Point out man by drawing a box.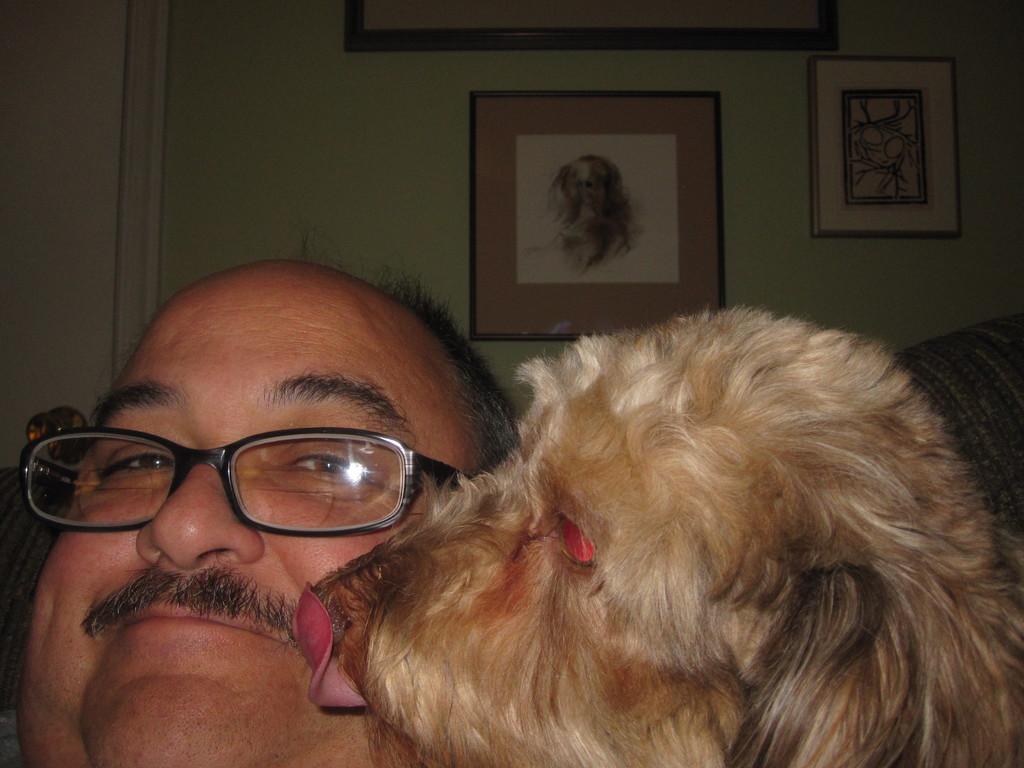
BBox(0, 203, 628, 767).
